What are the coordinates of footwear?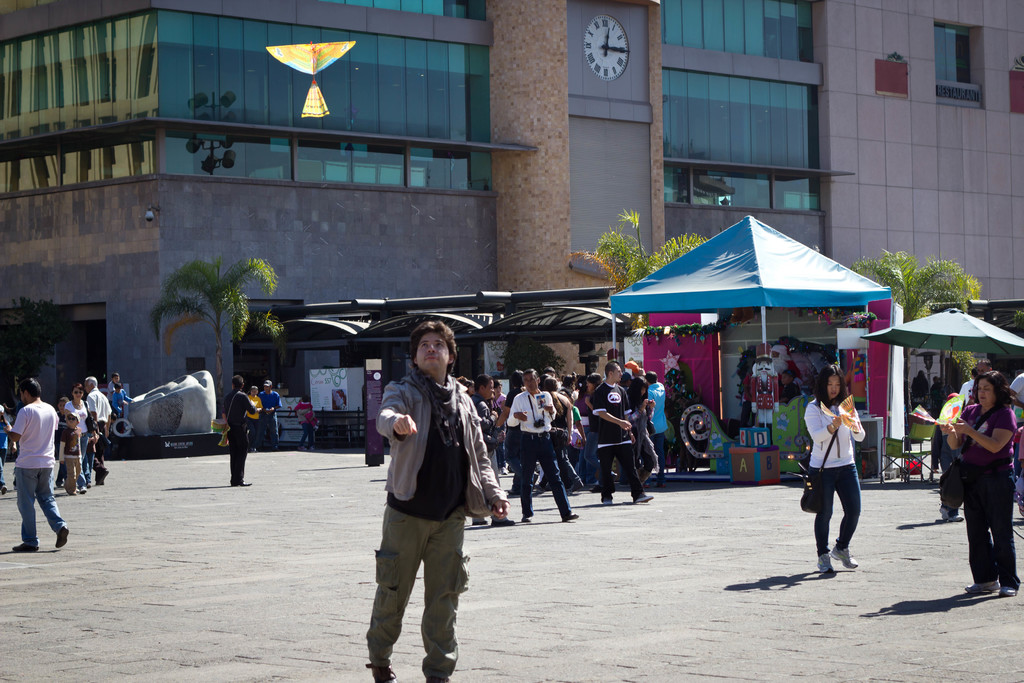
BBox(830, 544, 860, 572).
